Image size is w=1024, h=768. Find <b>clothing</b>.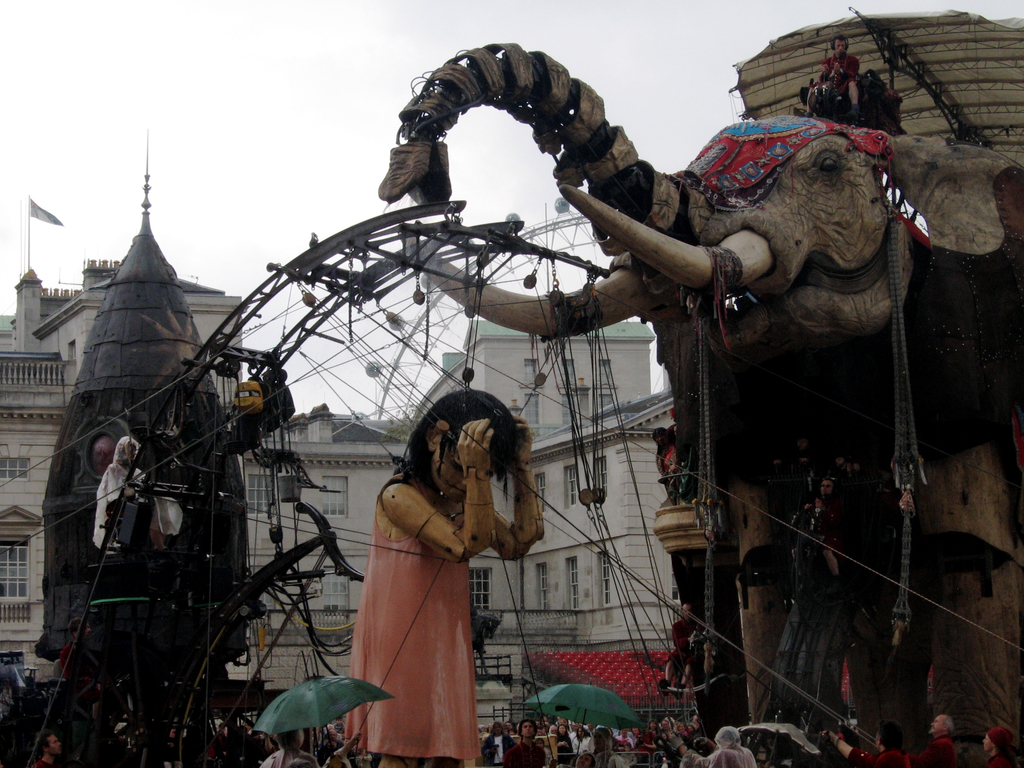
crop(612, 738, 638, 746).
